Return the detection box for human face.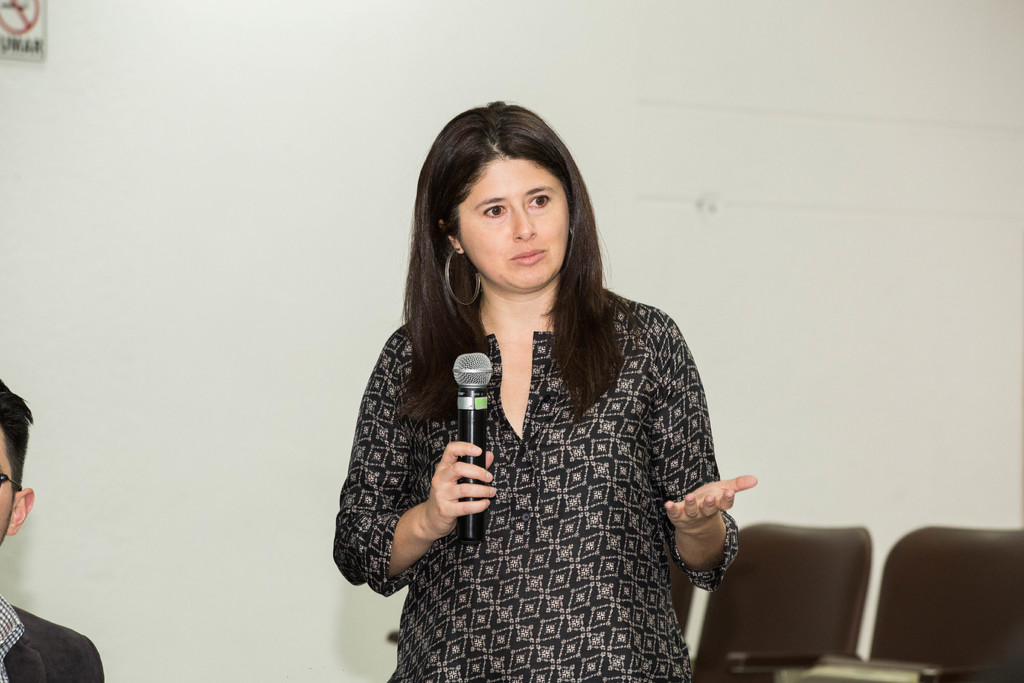
(x1=0, y1=434, x2=18, y2=540).
